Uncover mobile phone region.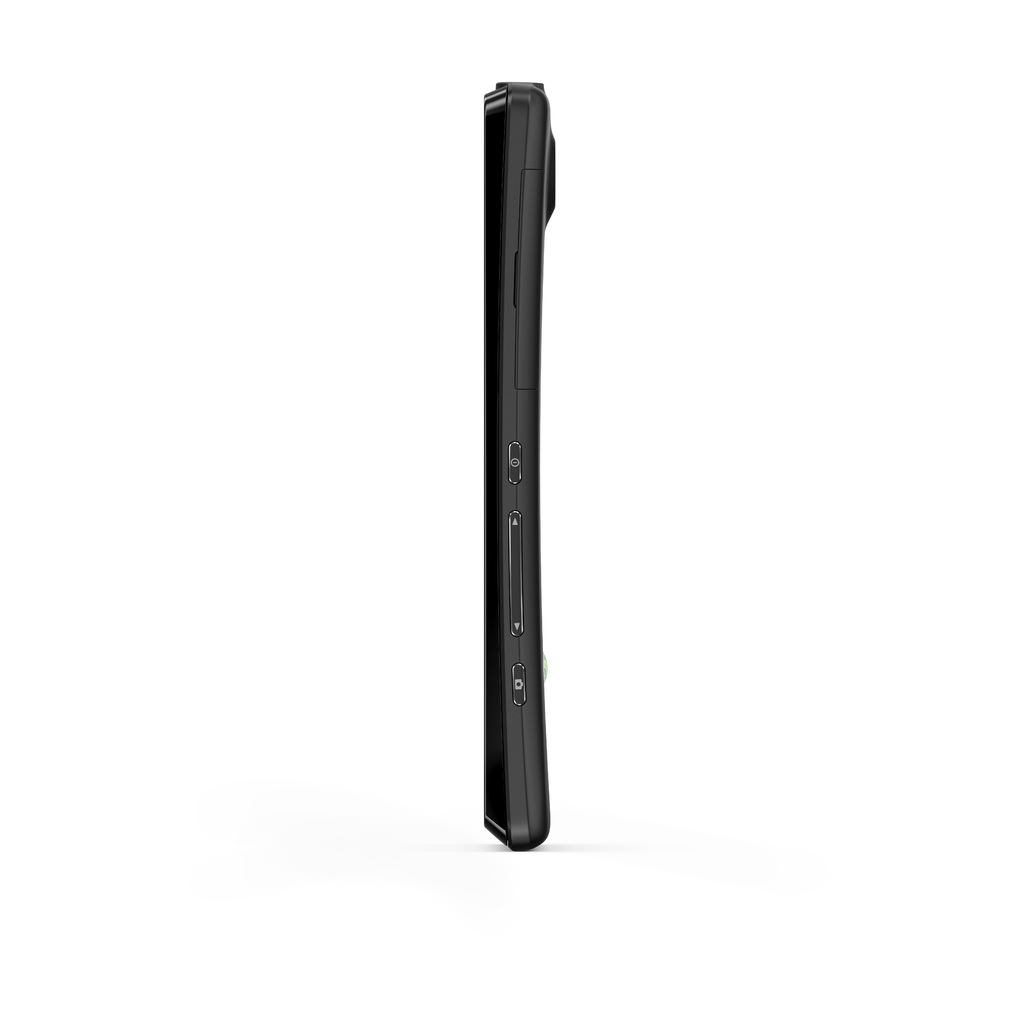
Uncovered: x1=427, y1=4, x2=587, y2=895.
